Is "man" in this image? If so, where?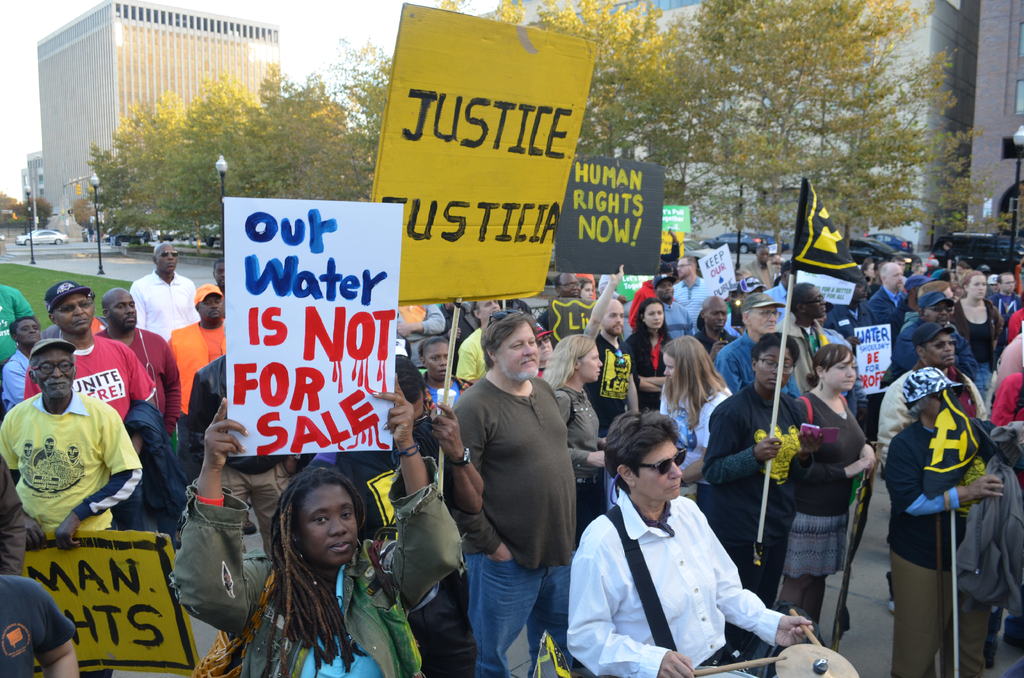
Yes, at box(877, 320, 989, 447).
